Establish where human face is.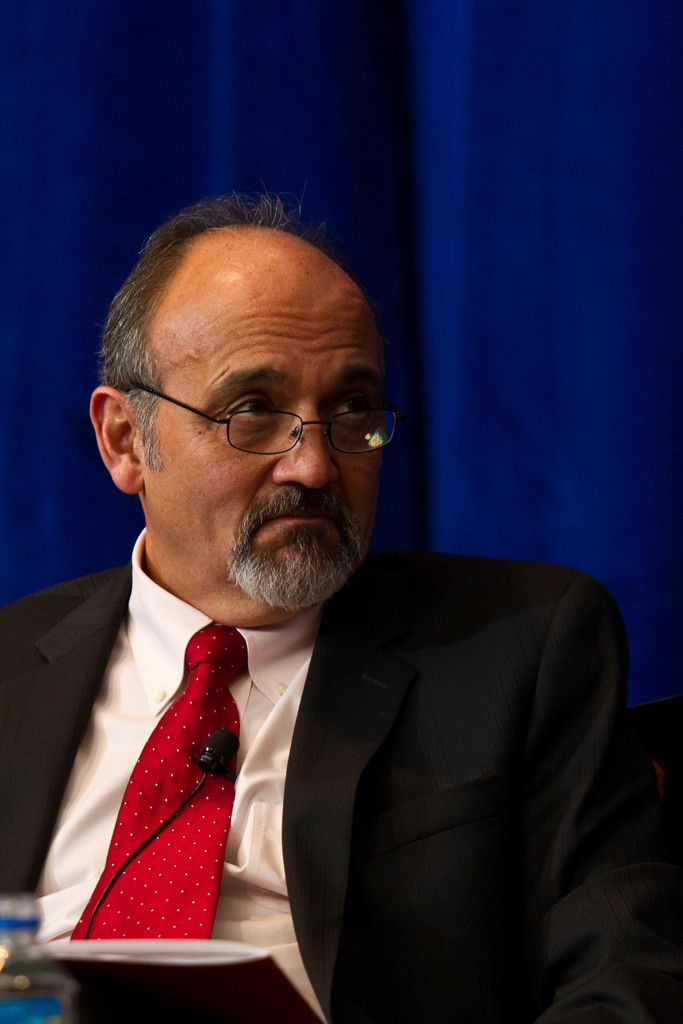
Established at 153/264/396/629.
